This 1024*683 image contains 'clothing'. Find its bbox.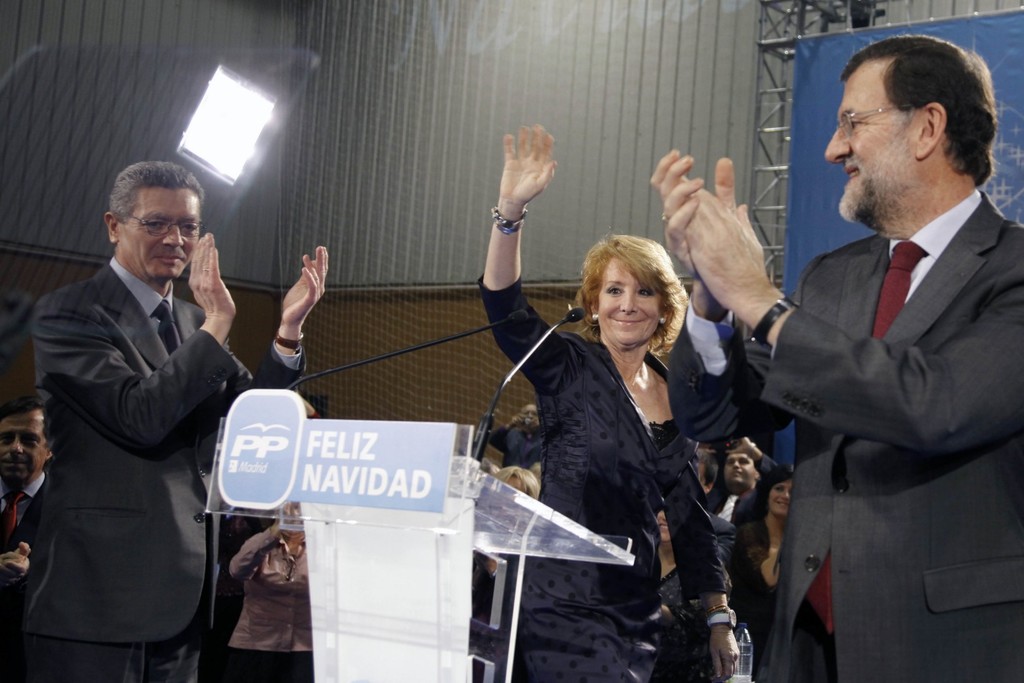
Rect(39, 264, 304, 682).
